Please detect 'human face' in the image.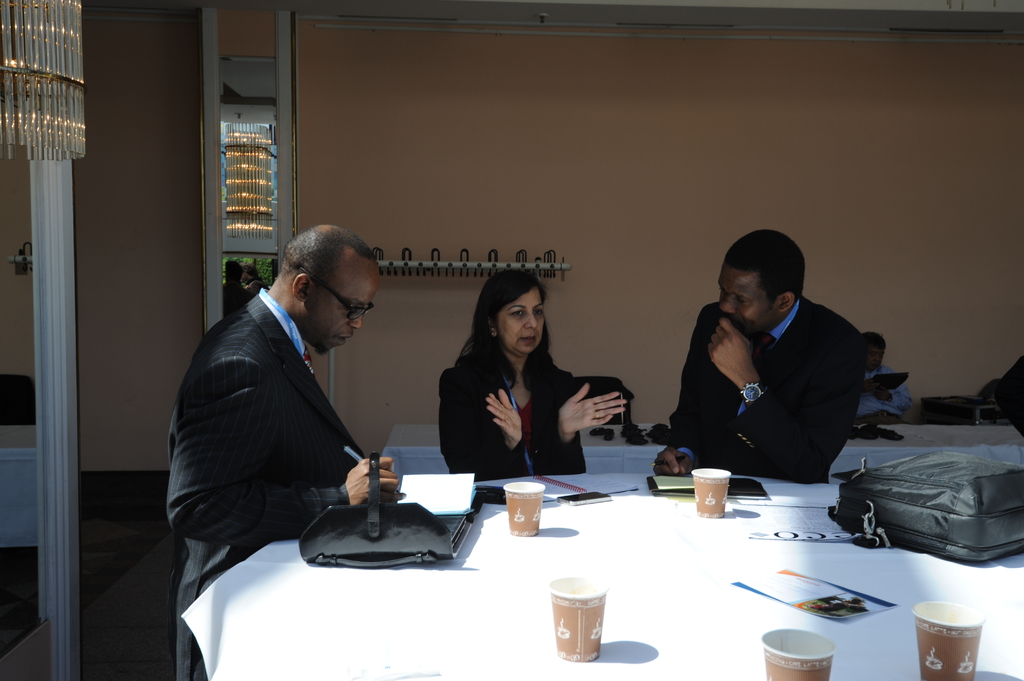
[499,287,546,353].
